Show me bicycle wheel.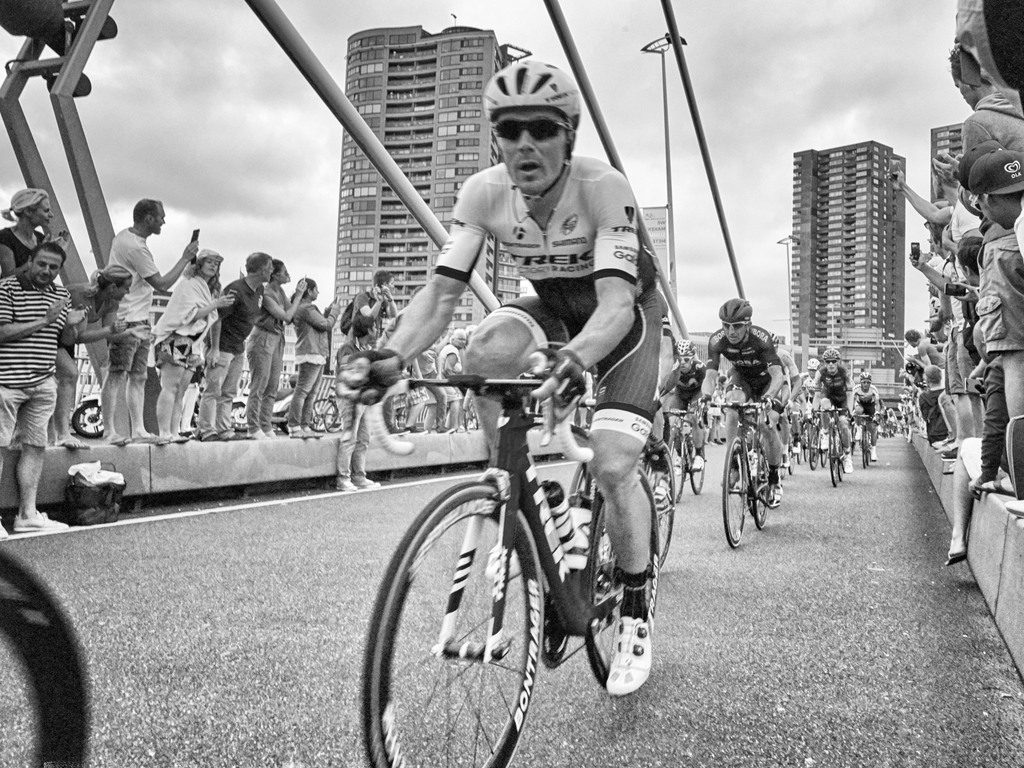
bicycle wheel is here: [left=719, top=437, right=749, bottom=554].
